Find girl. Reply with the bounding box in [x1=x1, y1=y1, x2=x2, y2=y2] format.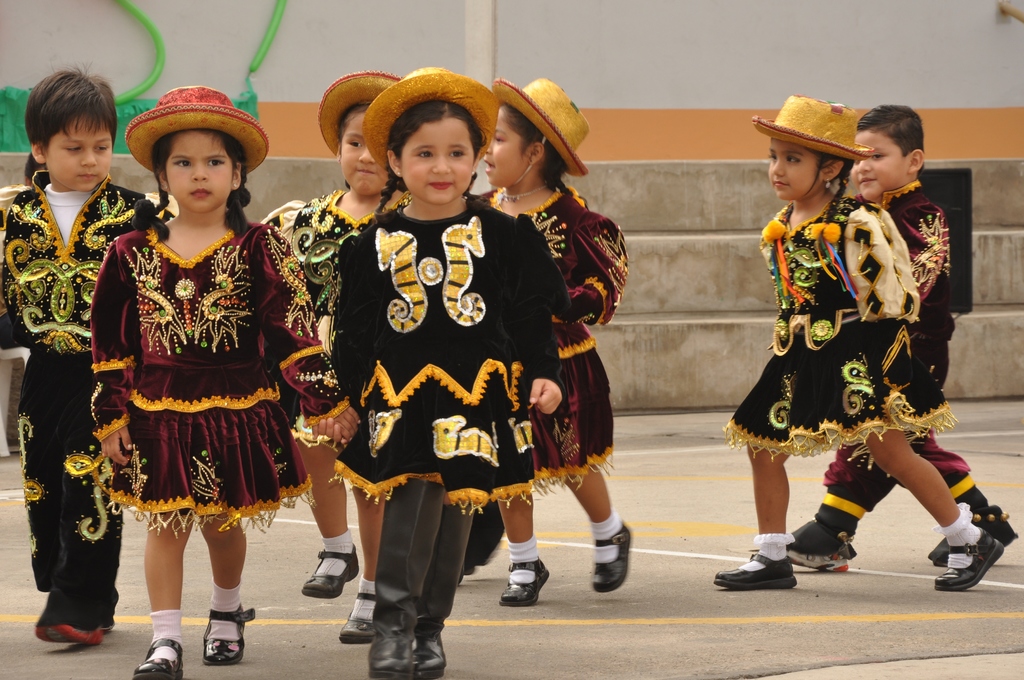
[x1=309, y1=70, x2=573, y2=679].
